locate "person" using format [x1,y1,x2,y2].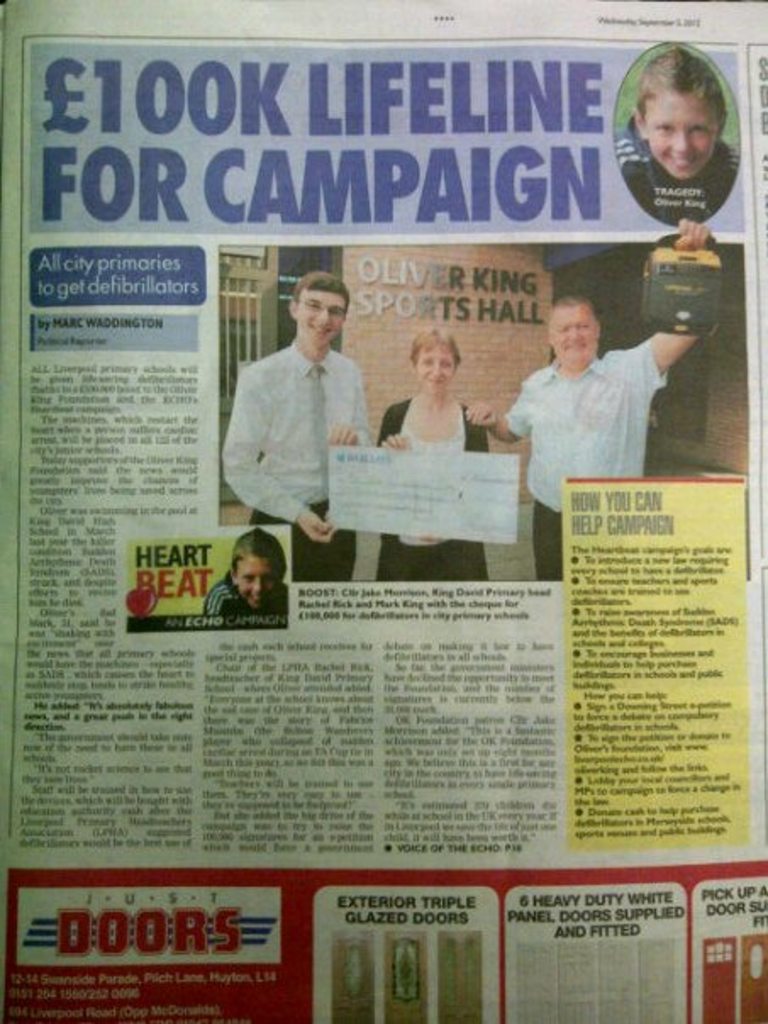
[214,273,376,580].
